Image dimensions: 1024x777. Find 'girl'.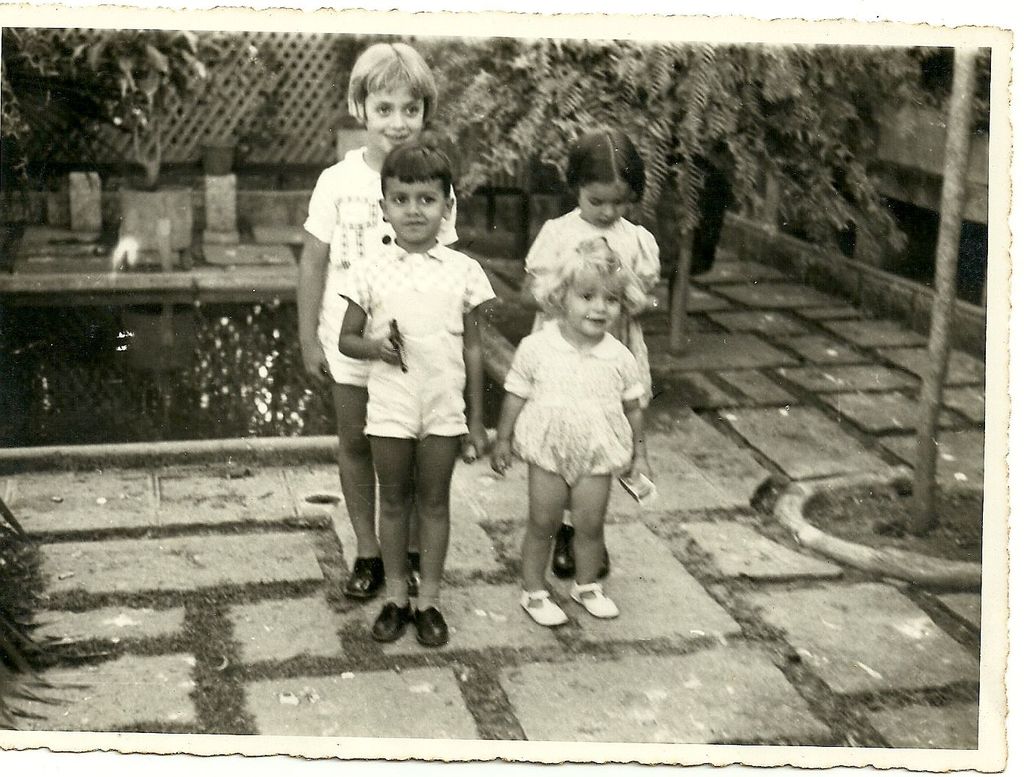
locate(526, 129, 664, 578).
